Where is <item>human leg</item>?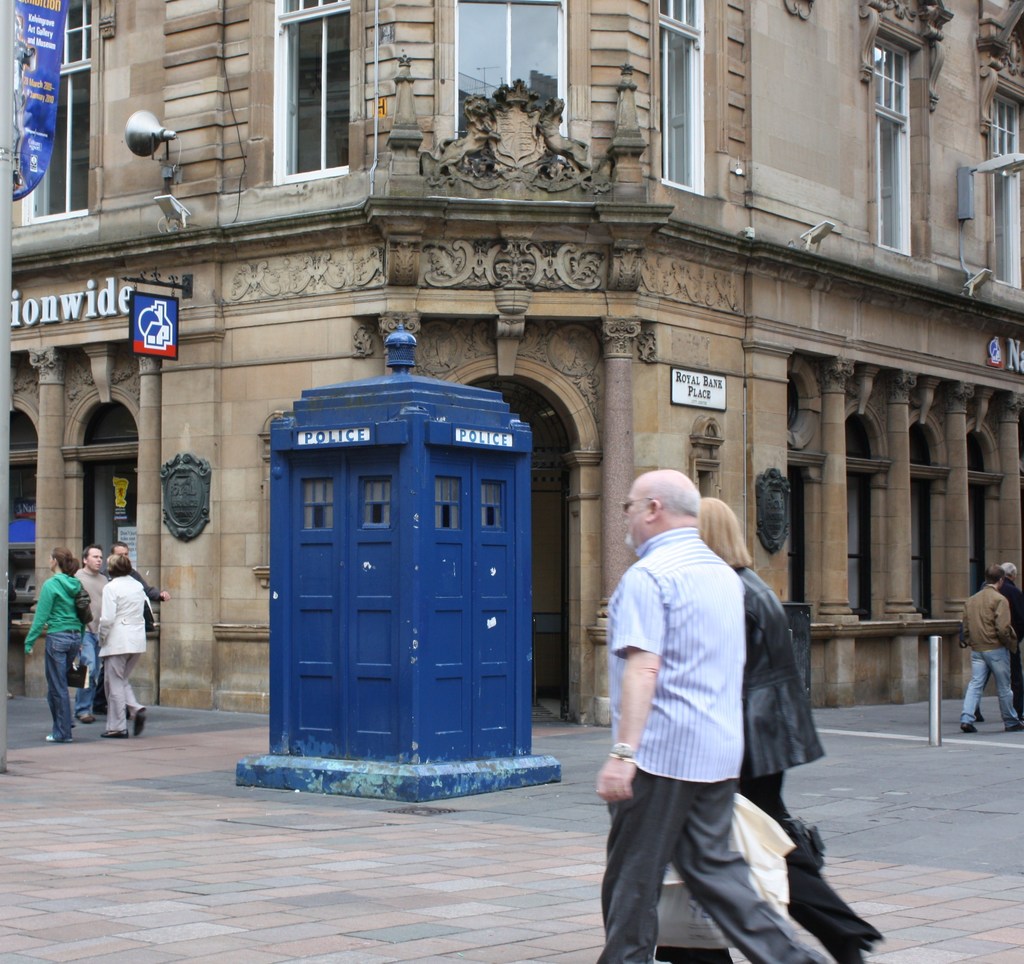
bbox=(106, 640, 150, 743).
